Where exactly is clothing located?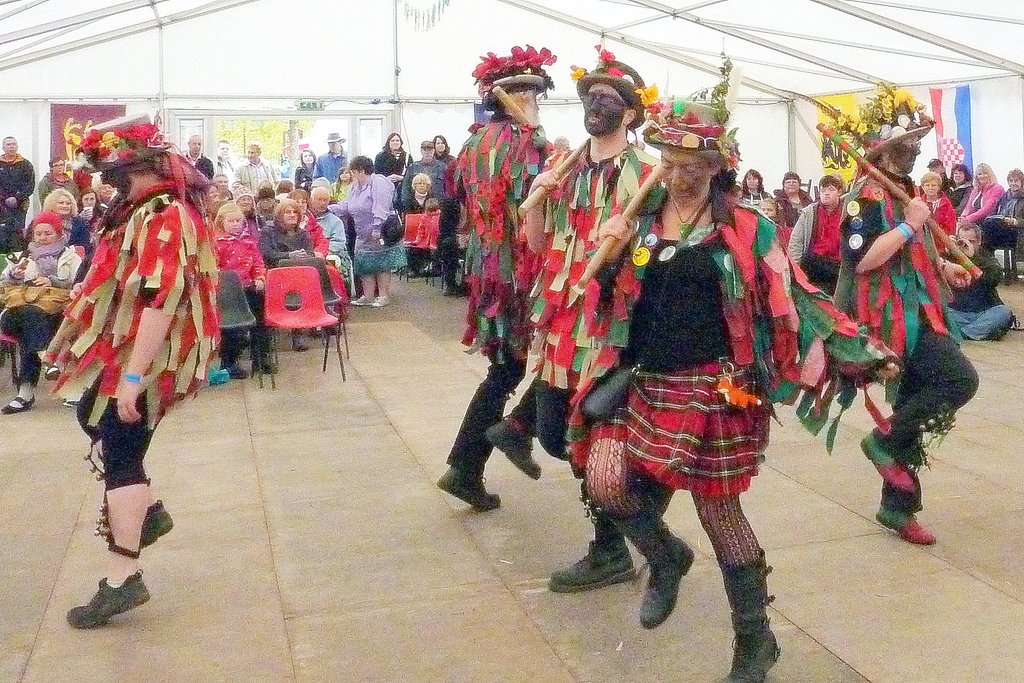
Its bounding box is (0,150,30,239).
